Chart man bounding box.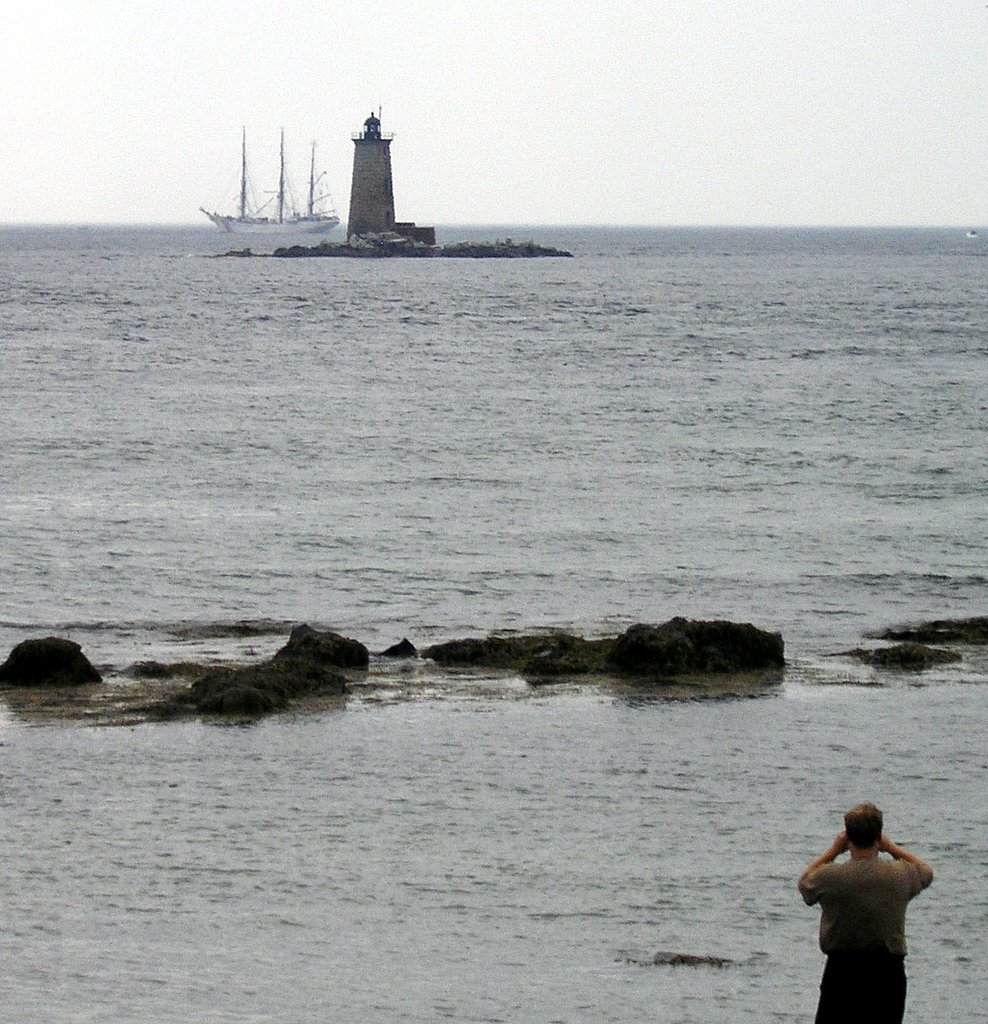
Charted: x1=802, y1=799, x2=955, y2=1010.
